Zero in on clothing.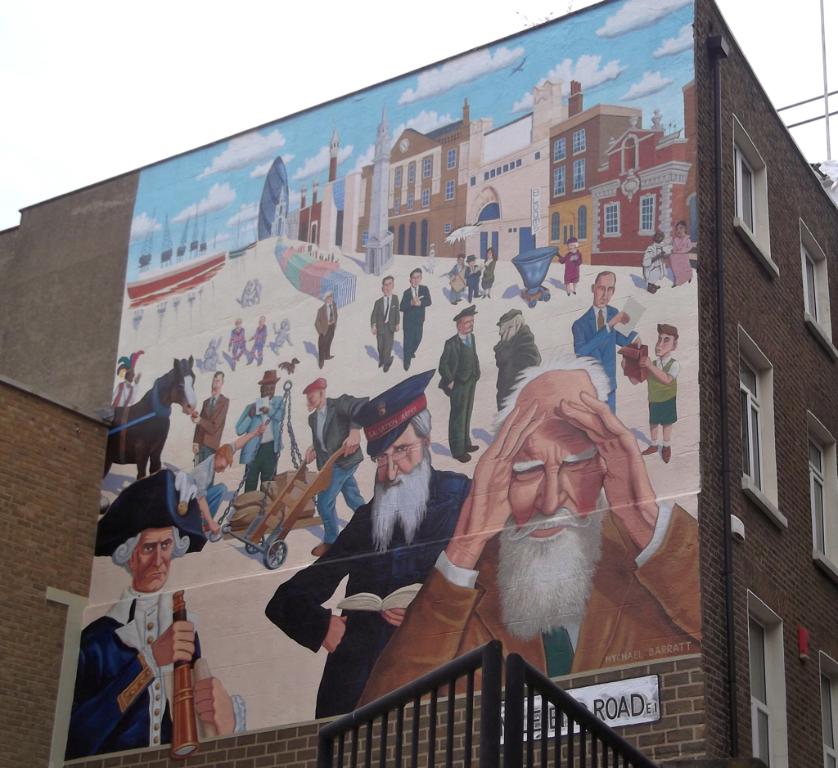
Zeroed in: [64,582,247,767].
